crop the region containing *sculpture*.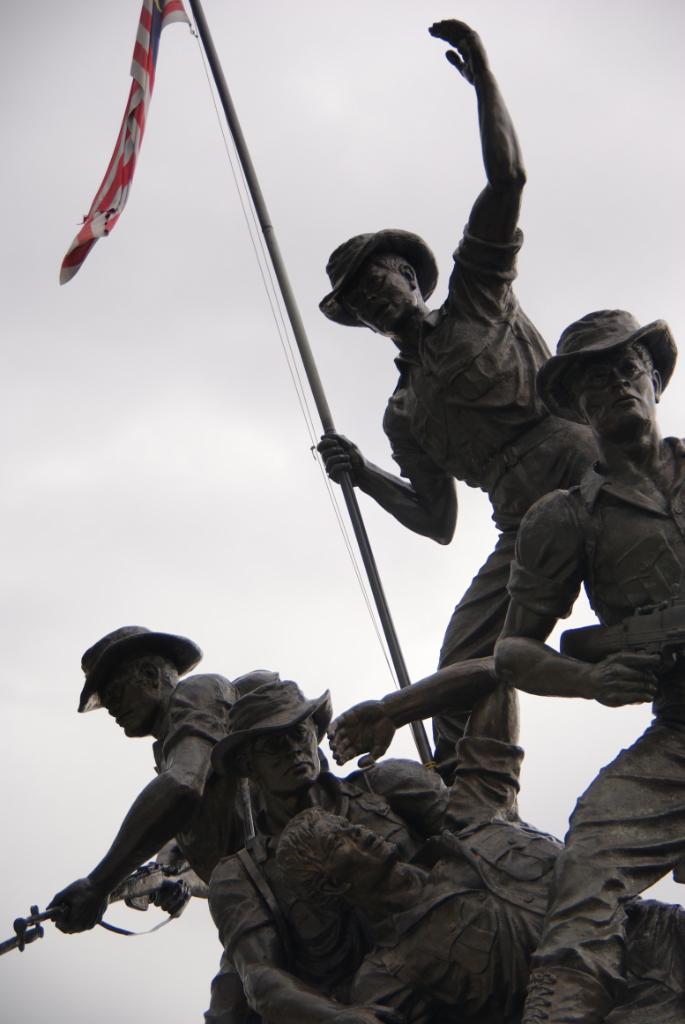
Crop region: (left=208, top=647, right=674, bottom=1023).
